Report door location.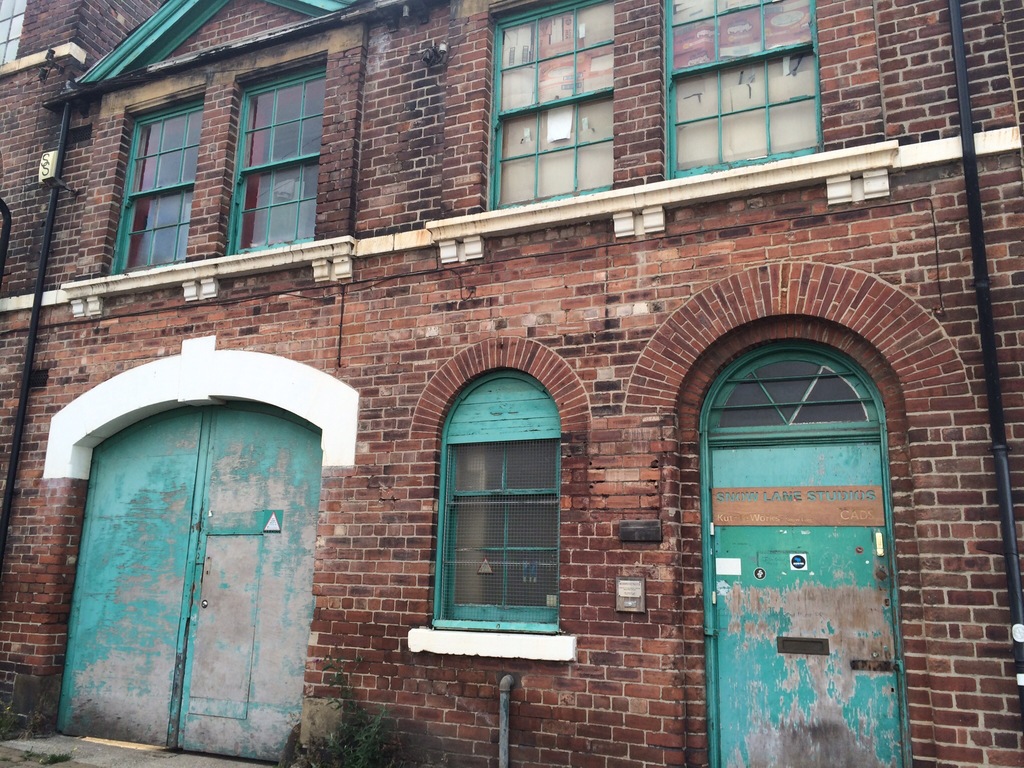
Report: [left=700, top=339, right=911, bottom=765].
